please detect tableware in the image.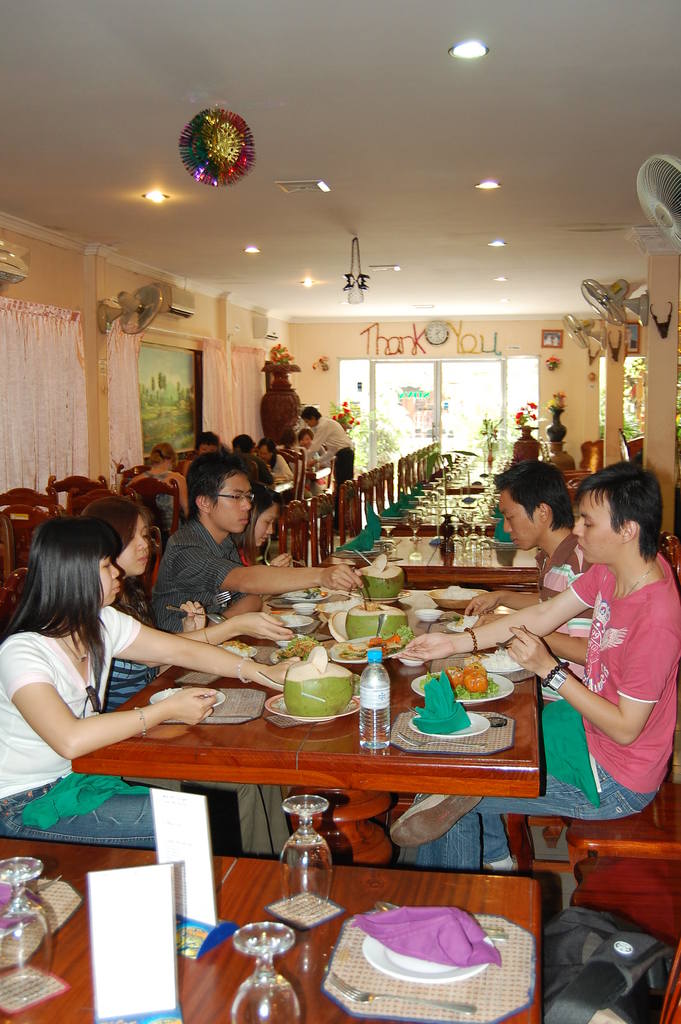
315:914:537:1023.
